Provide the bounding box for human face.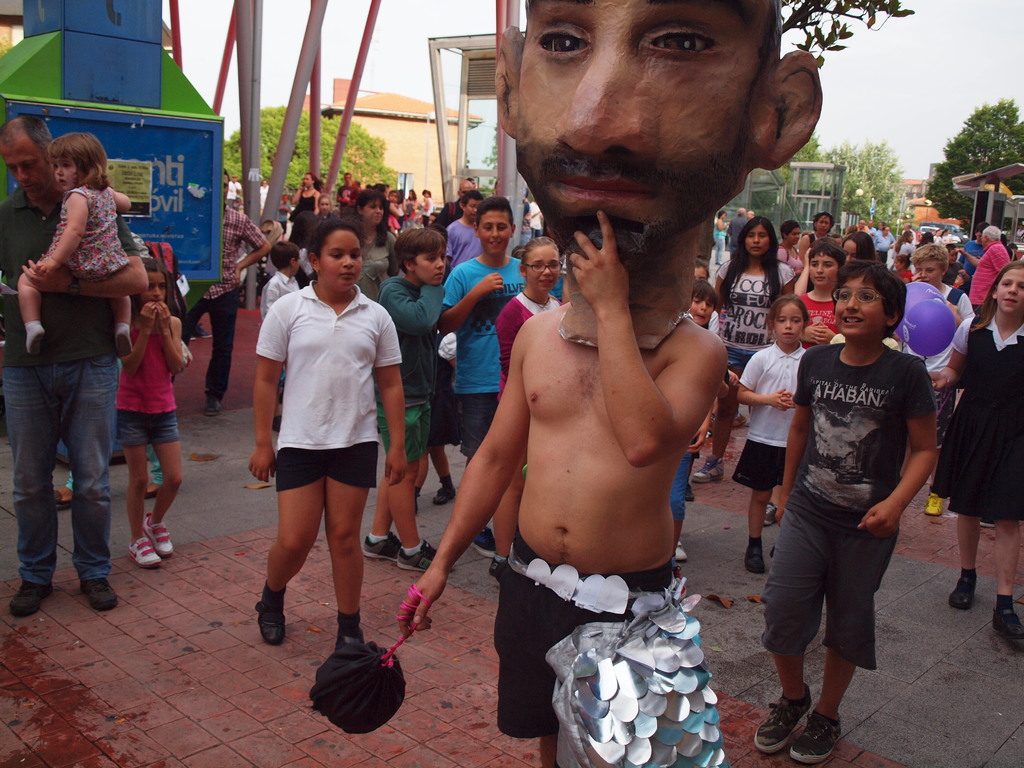
bbox=[857, 218, 865, 227].
